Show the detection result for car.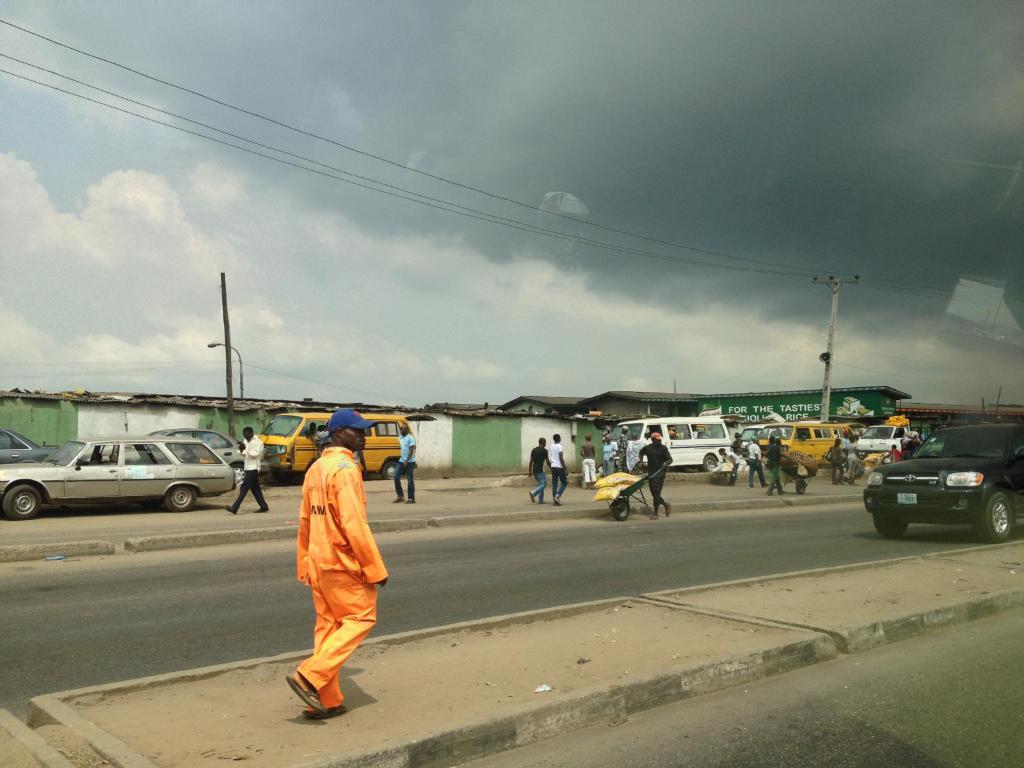
bbox=(0, 425, 57, 463).
